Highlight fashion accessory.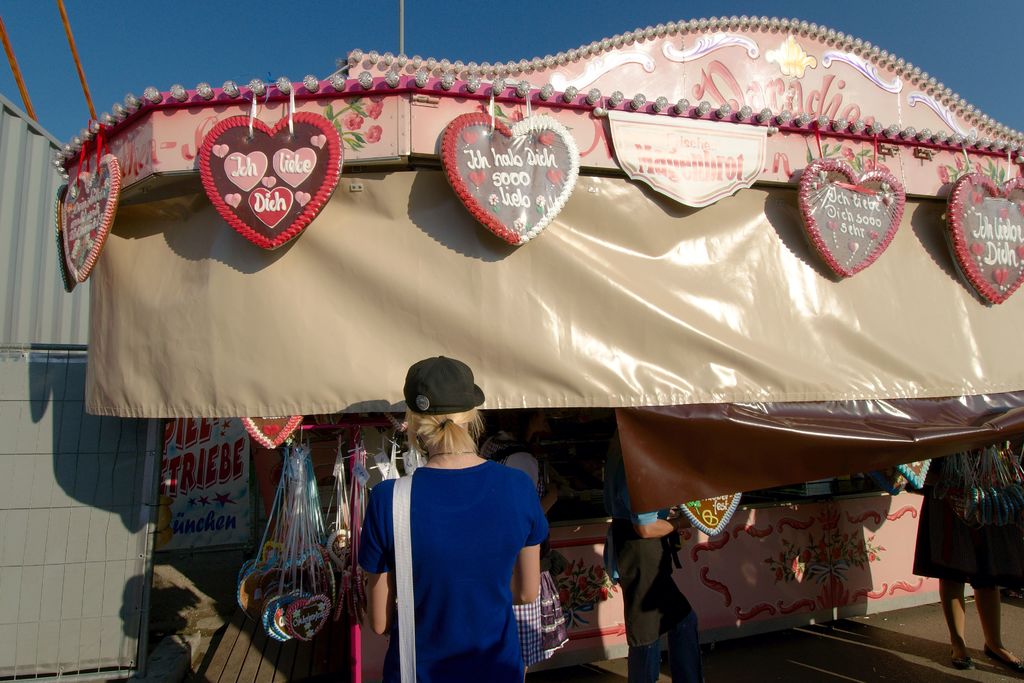
Highlighted region: <box>983,642,1023,677</box>.
